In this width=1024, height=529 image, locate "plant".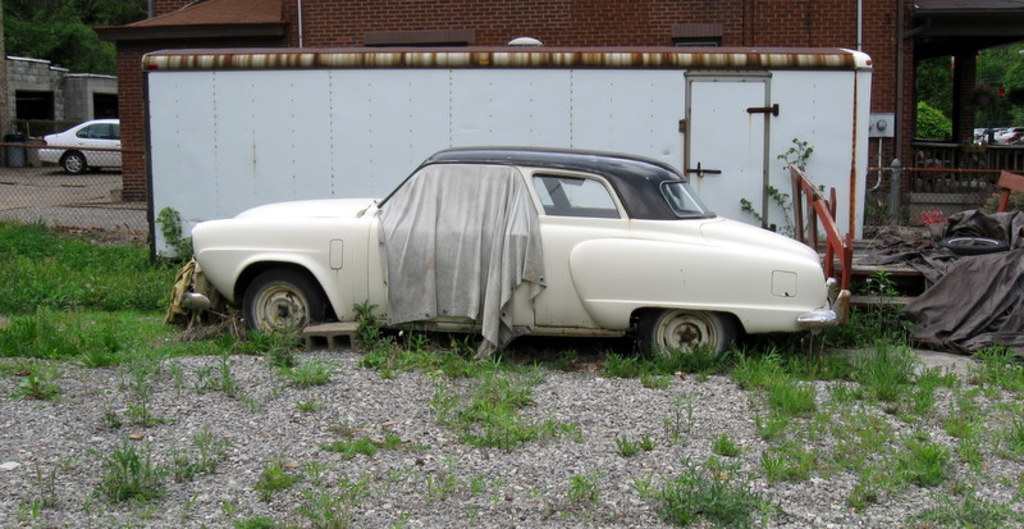
Bounding box: locate(364, 339, 440, 377).
